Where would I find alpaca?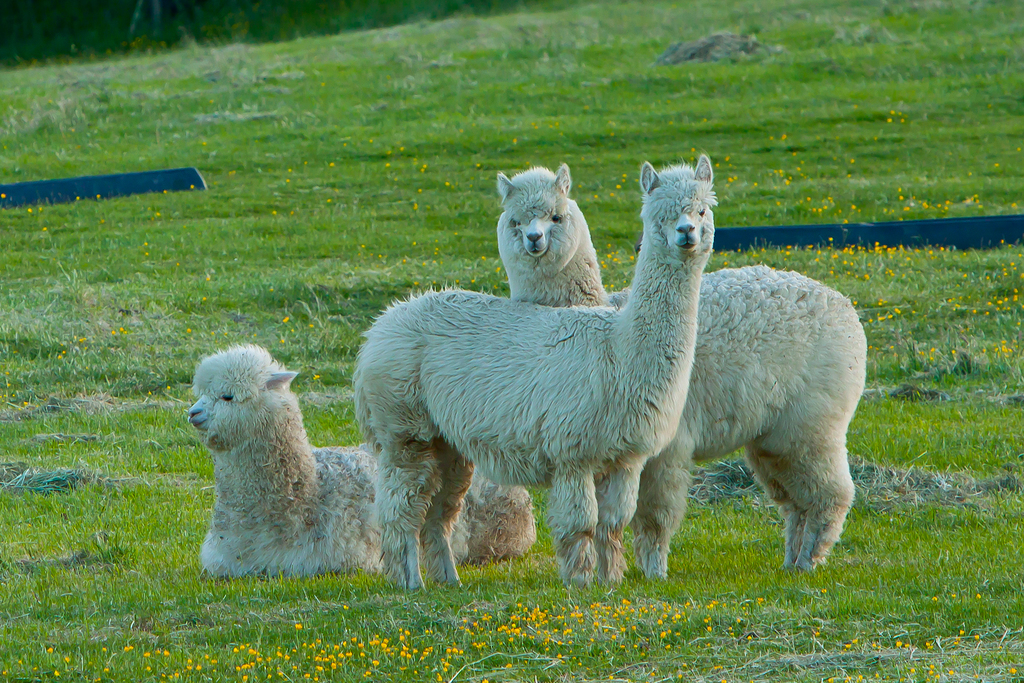
At x1=493, y1=159, x2=870, y2=588.
